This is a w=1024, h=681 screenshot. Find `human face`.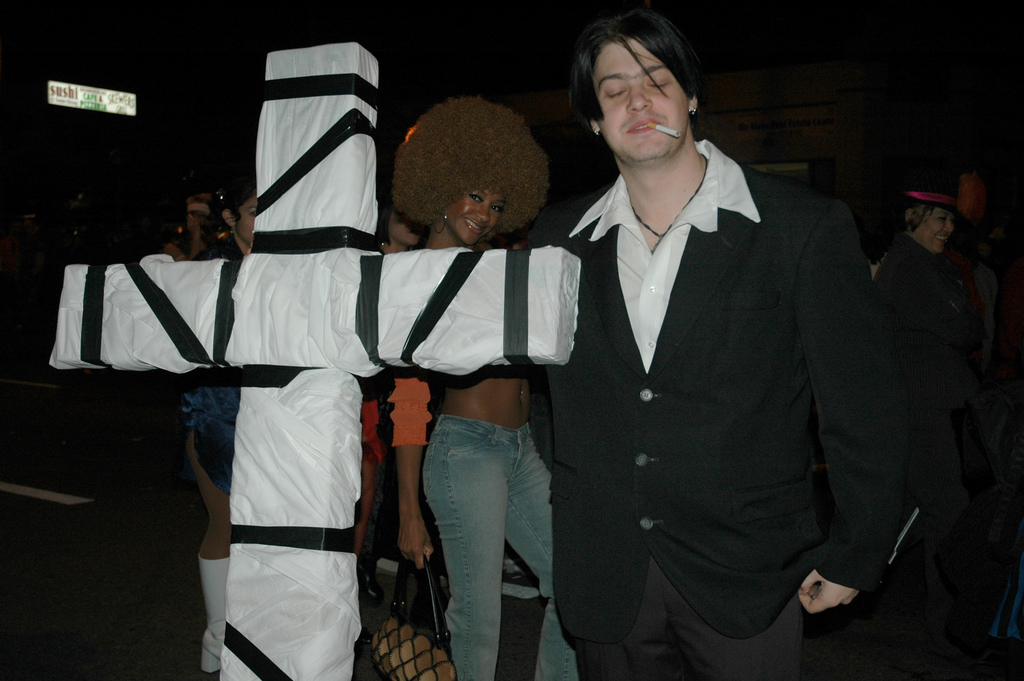
Bounding box: (x1=234, y1=195, x2=255, y2=242).
